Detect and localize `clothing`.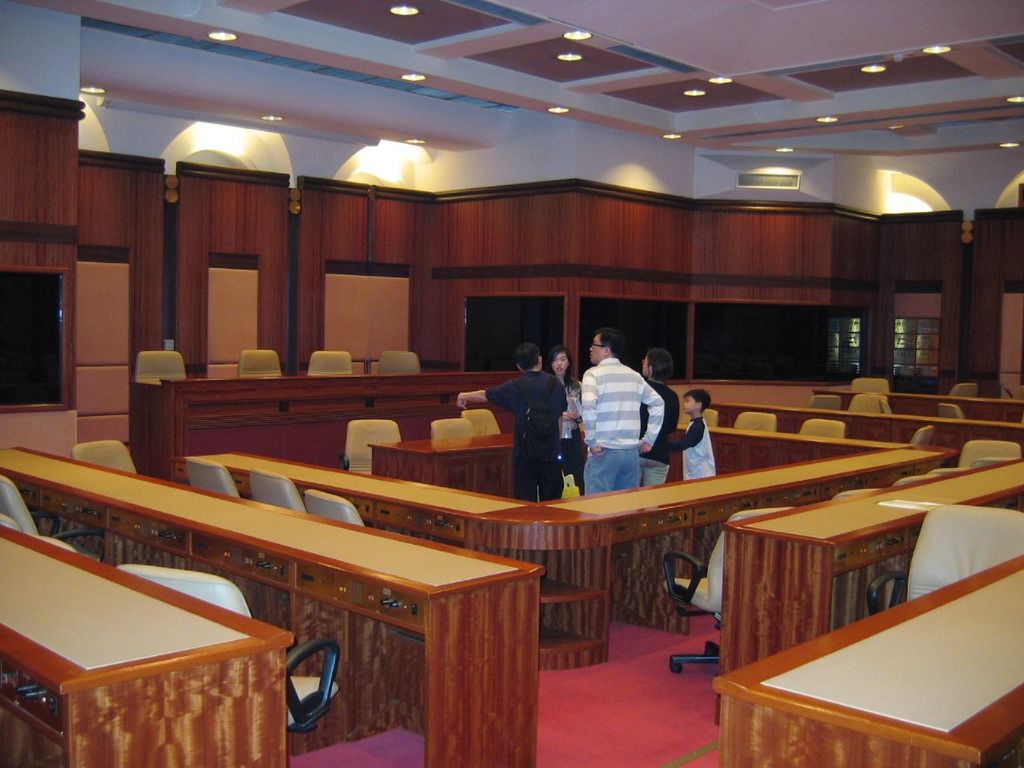
Localized at 575, 346, 668, 490.
